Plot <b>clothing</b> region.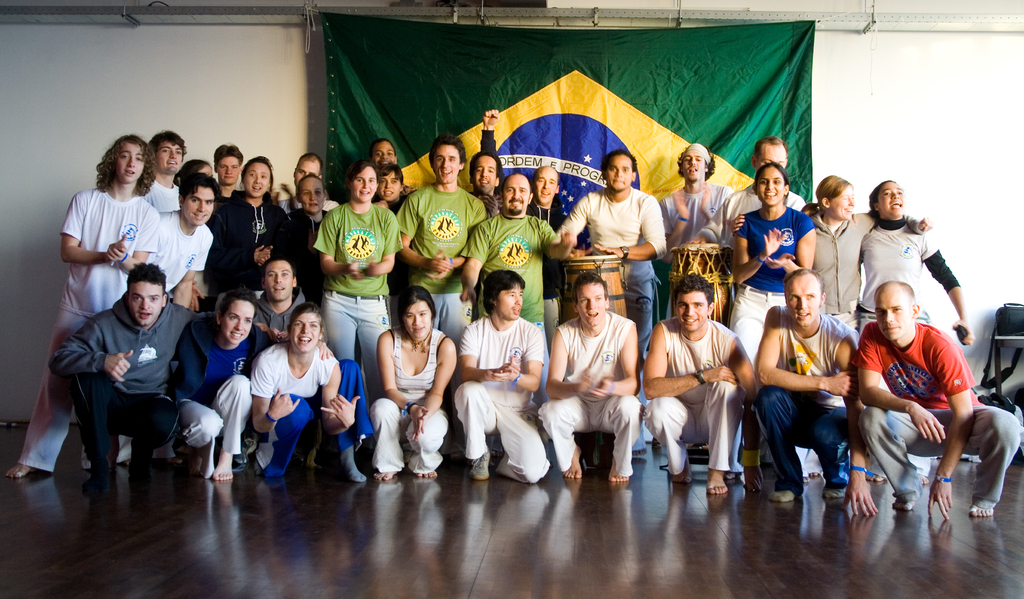
Plotted at [left=843, top=316, right=1012, bottom=484].
